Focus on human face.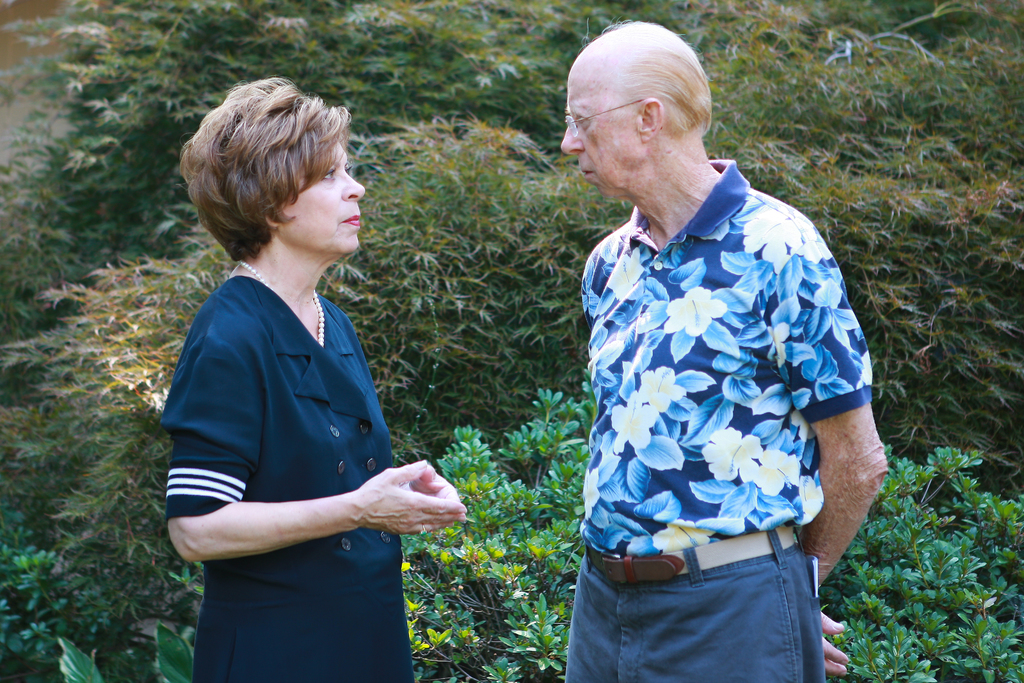
Focused at {"x1": 283, "y1": 138, "x2": 365, "y2": 252}.
